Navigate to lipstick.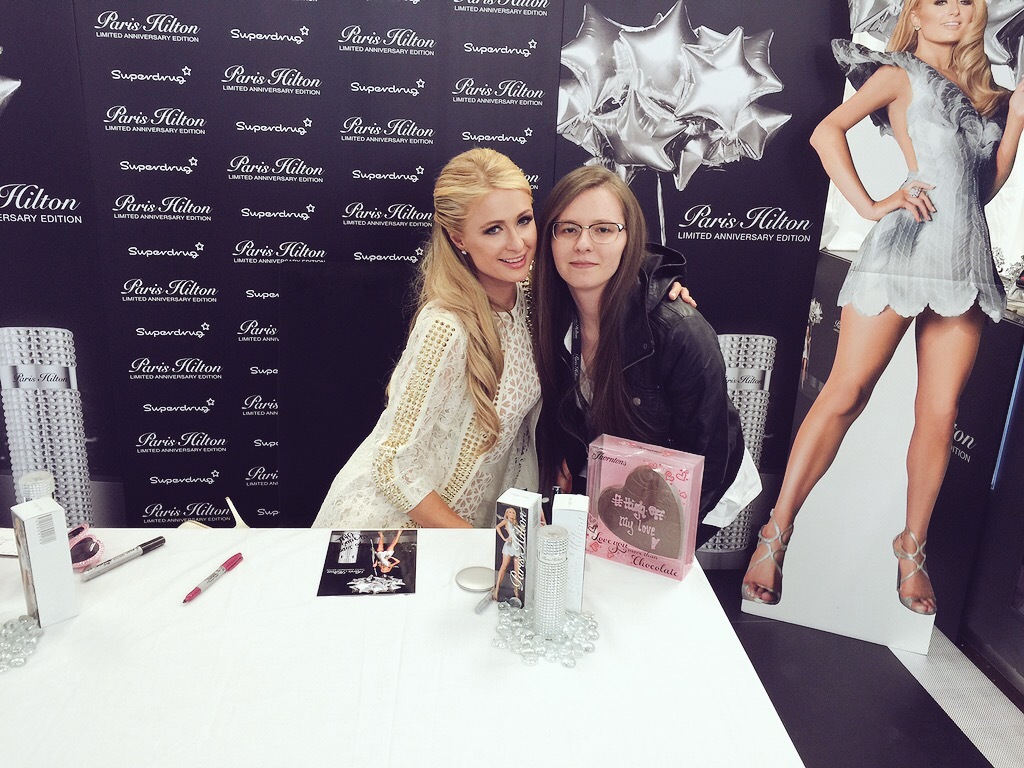
Navigation target: Rect(568, 259, 596, 267).
